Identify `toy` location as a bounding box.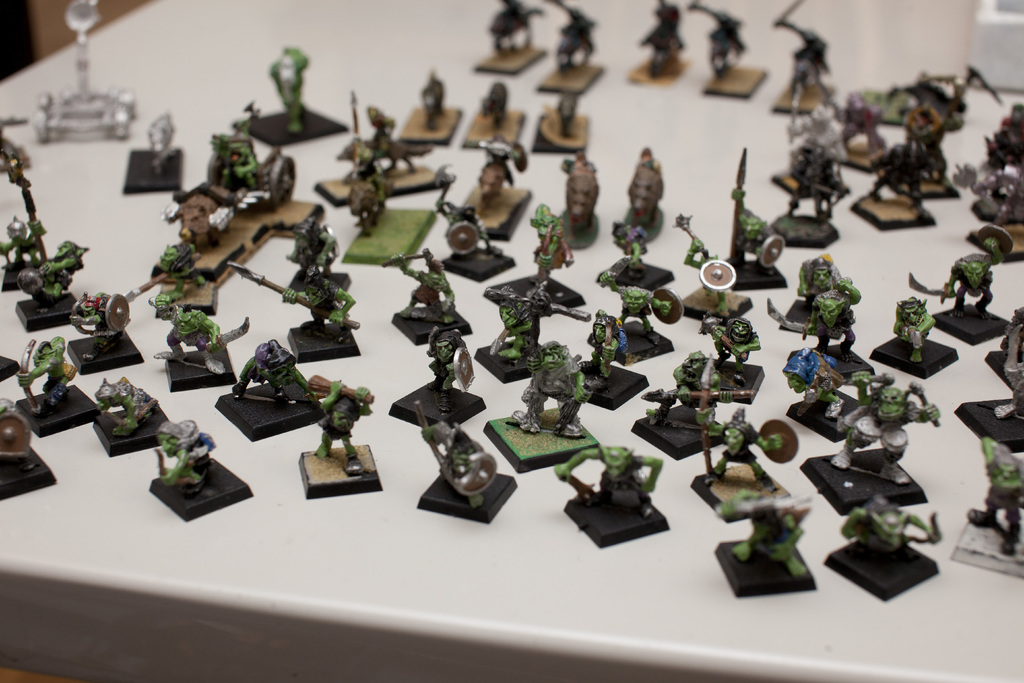
{"left": 802, "top": 268, "right": 877, "bottom": 383}.
